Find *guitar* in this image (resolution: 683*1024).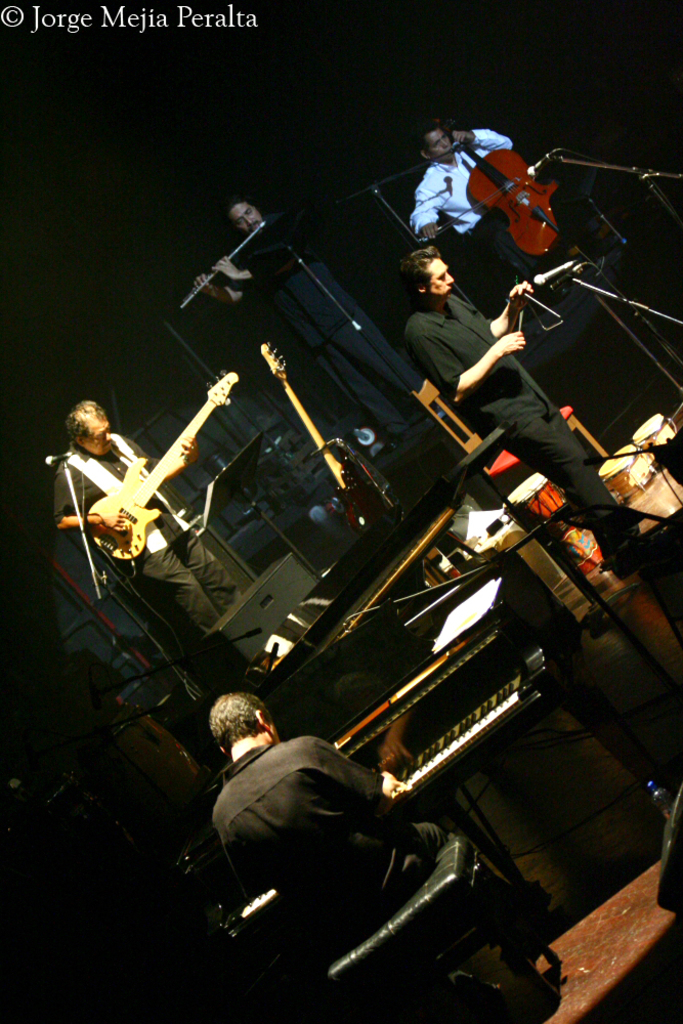
269,336,385,546.
